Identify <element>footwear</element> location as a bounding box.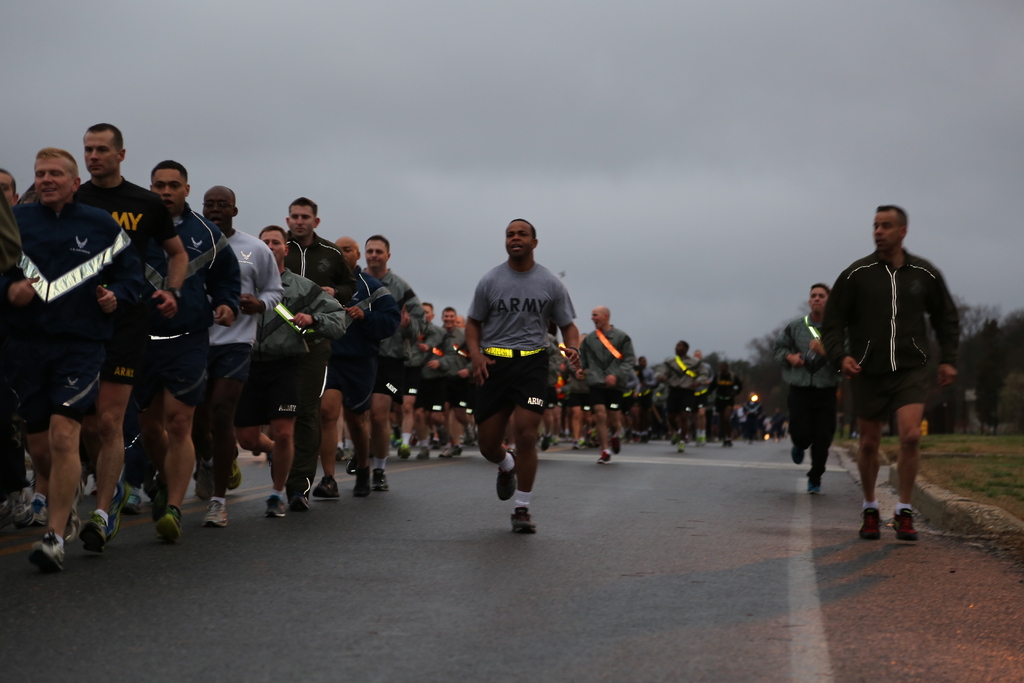
398 446 407 461.
